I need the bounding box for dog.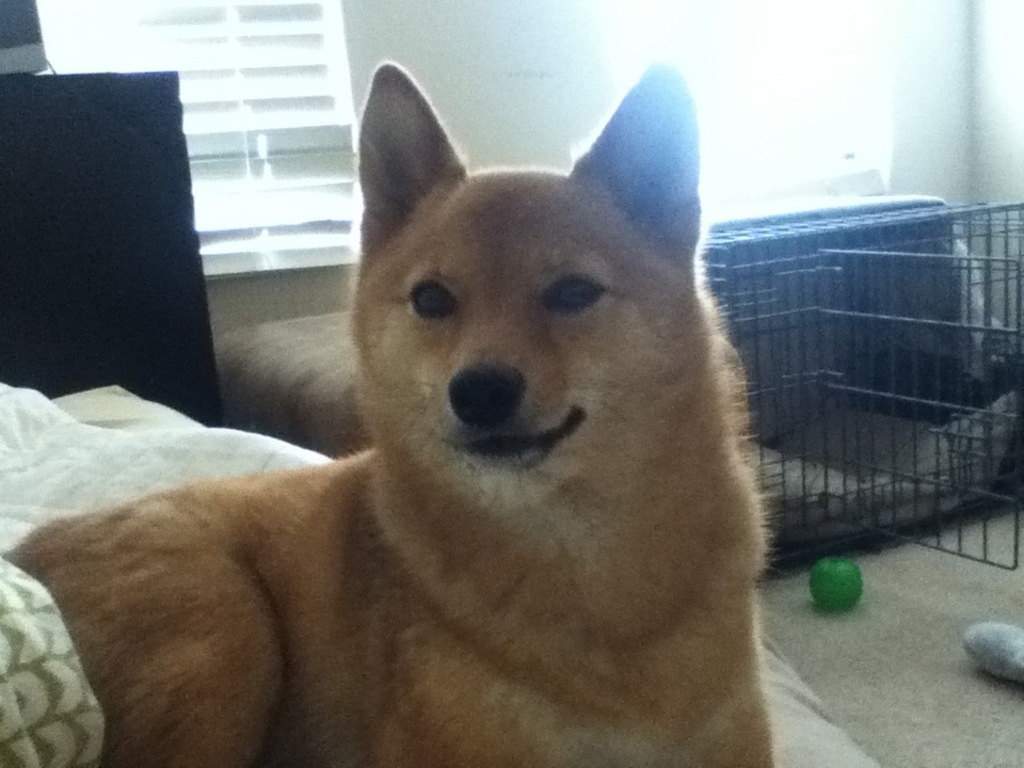
Here it is: box=[4, 59, 775, 767].
